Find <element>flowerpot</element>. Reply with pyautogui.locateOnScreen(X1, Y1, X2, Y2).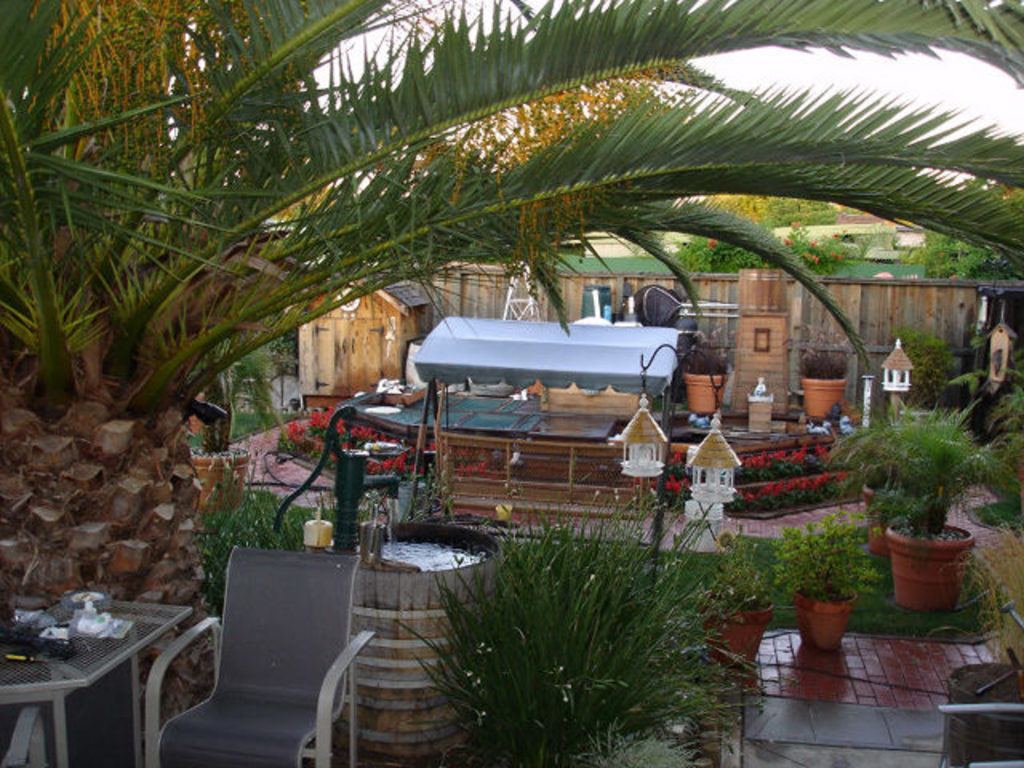
pyautogui.locateOnScreen(794, 582, 858, 650).
